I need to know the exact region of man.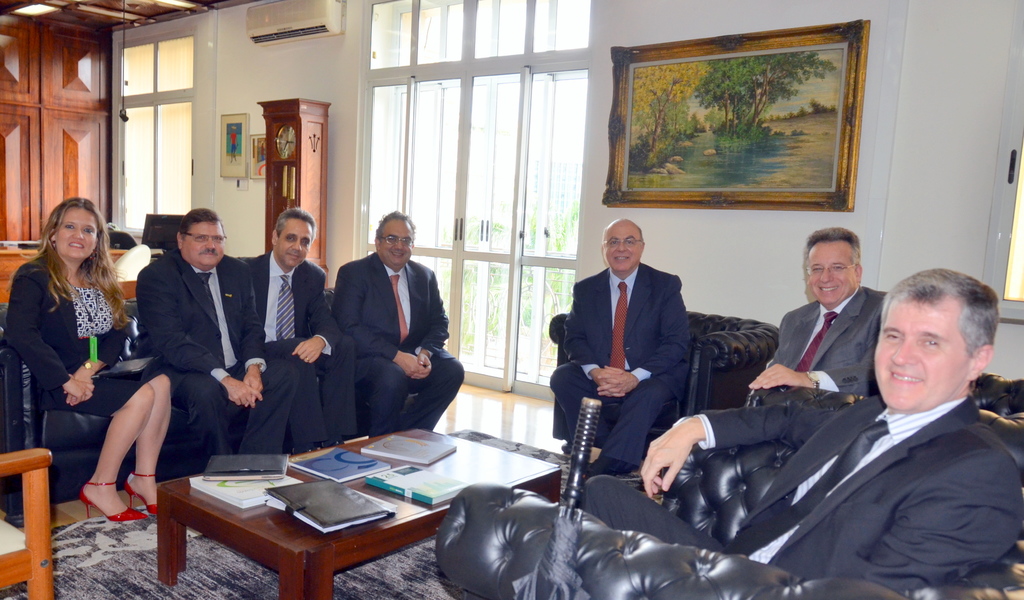
Region: pyautogui.locateOnScreen(636, 263, 1016, 581).
